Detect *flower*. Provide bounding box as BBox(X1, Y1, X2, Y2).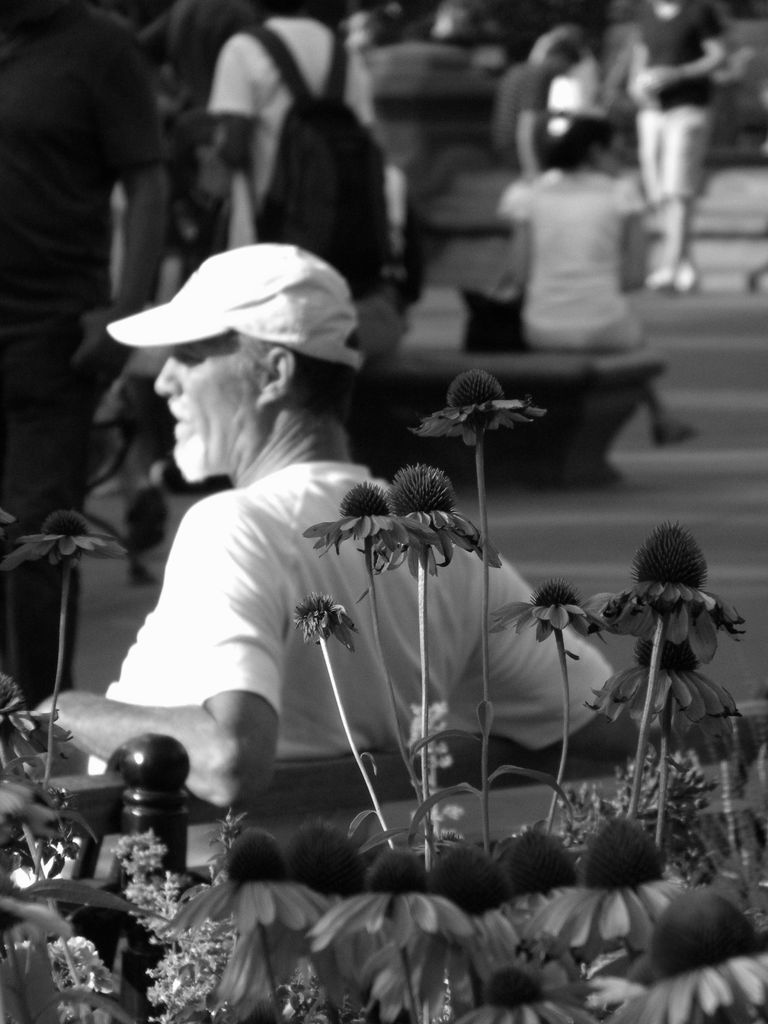
BBox(376, 463, 500, 577).
